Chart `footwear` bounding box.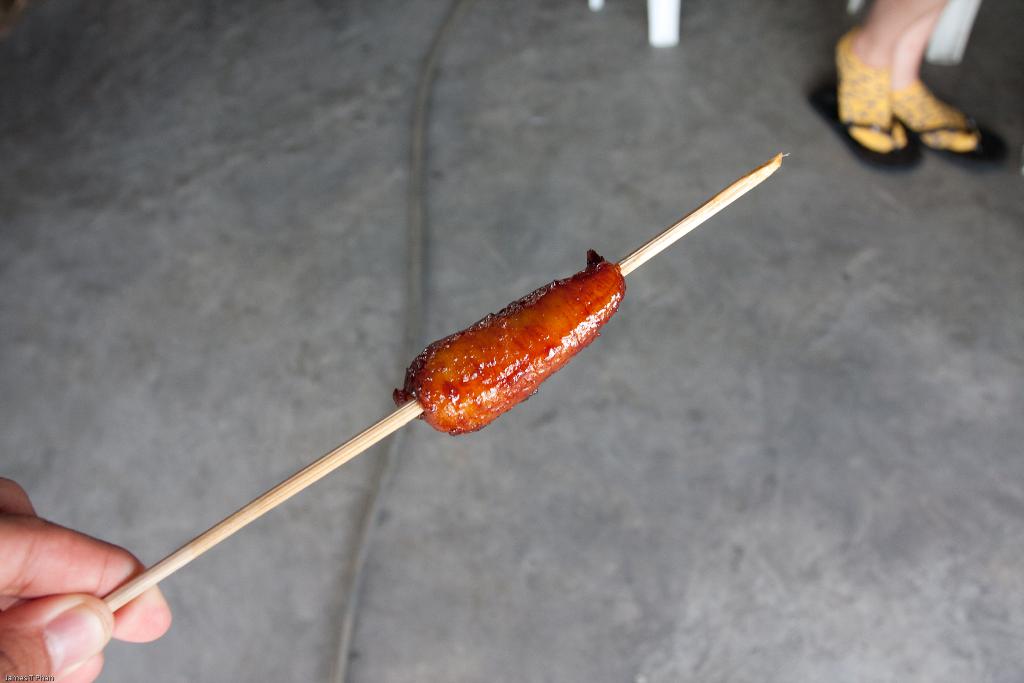
Charted: [left=806, top=78, right=923, bottom=168].
